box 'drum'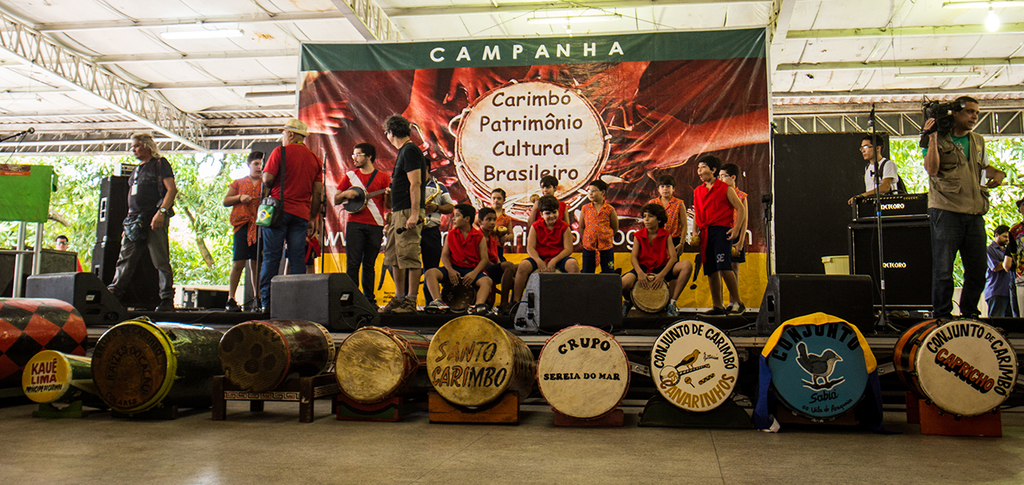
<region>335, 327, 427, 404</region>
